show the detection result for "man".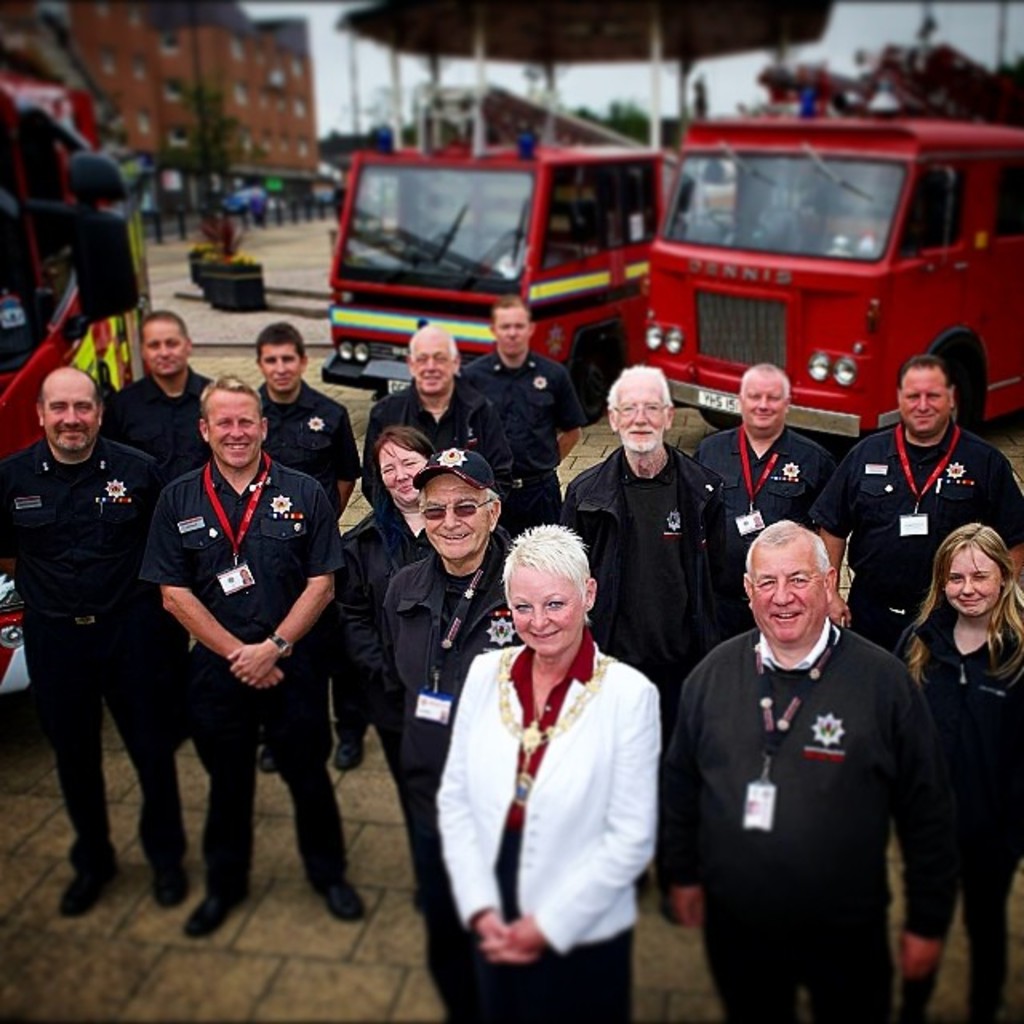
814:350:1022:651.
